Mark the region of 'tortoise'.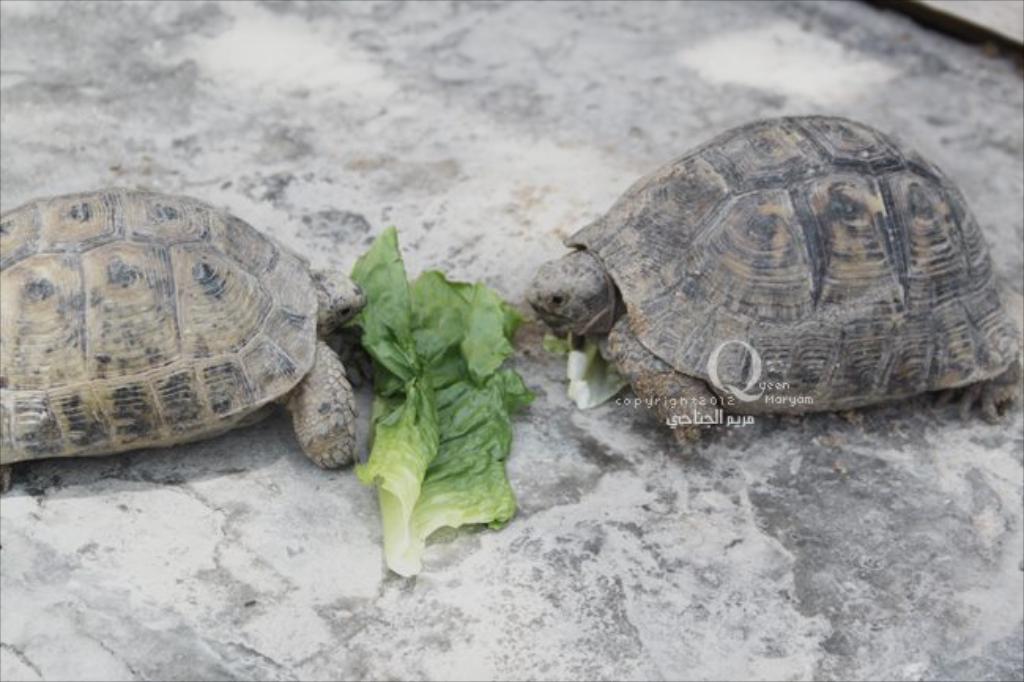
Region: Rect(0, 186, 378, 490).
